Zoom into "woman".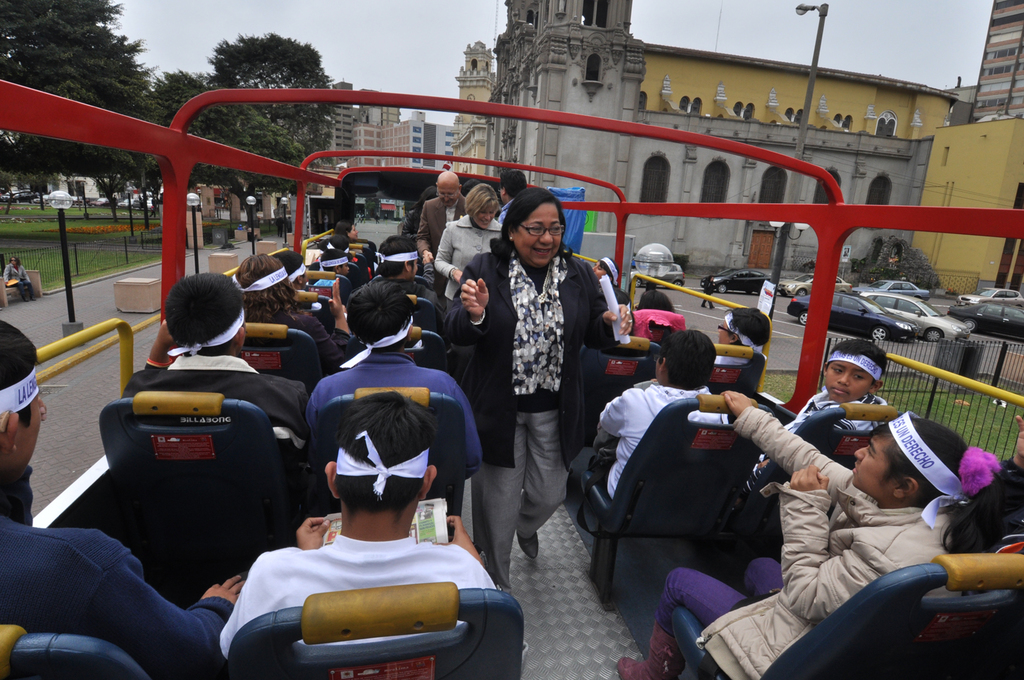
Zoom target: [x1=481, y1=178, x2=607, y2=593].
